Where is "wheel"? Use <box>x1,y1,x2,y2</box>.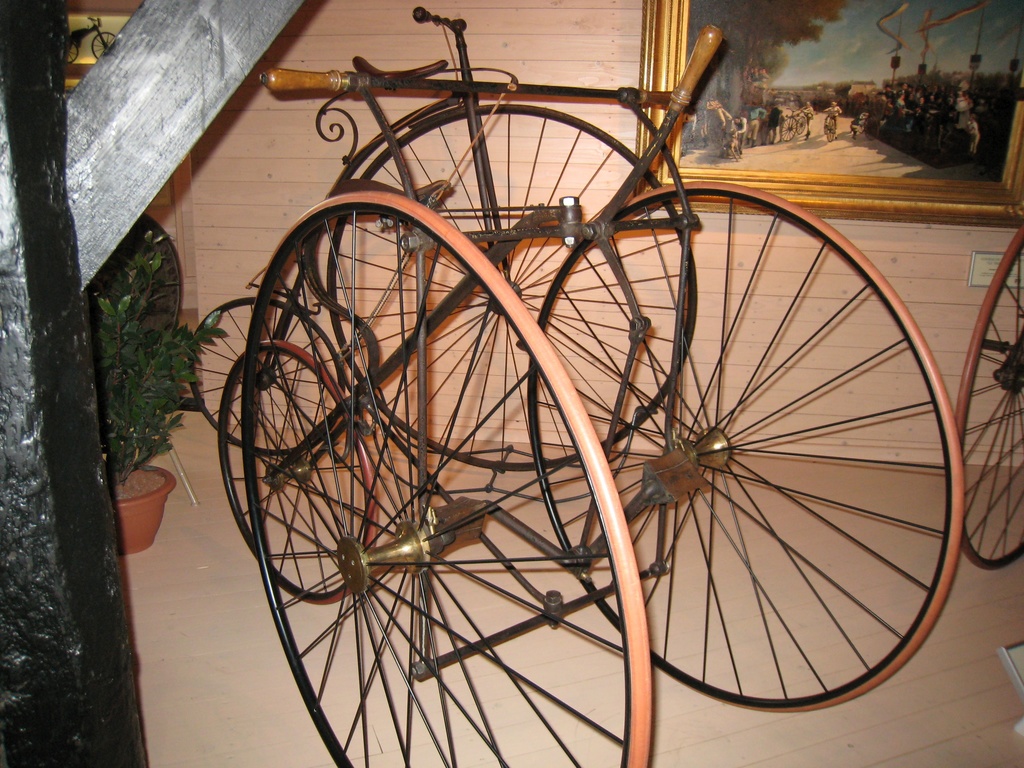
<box>192,298,342,454</box>.
